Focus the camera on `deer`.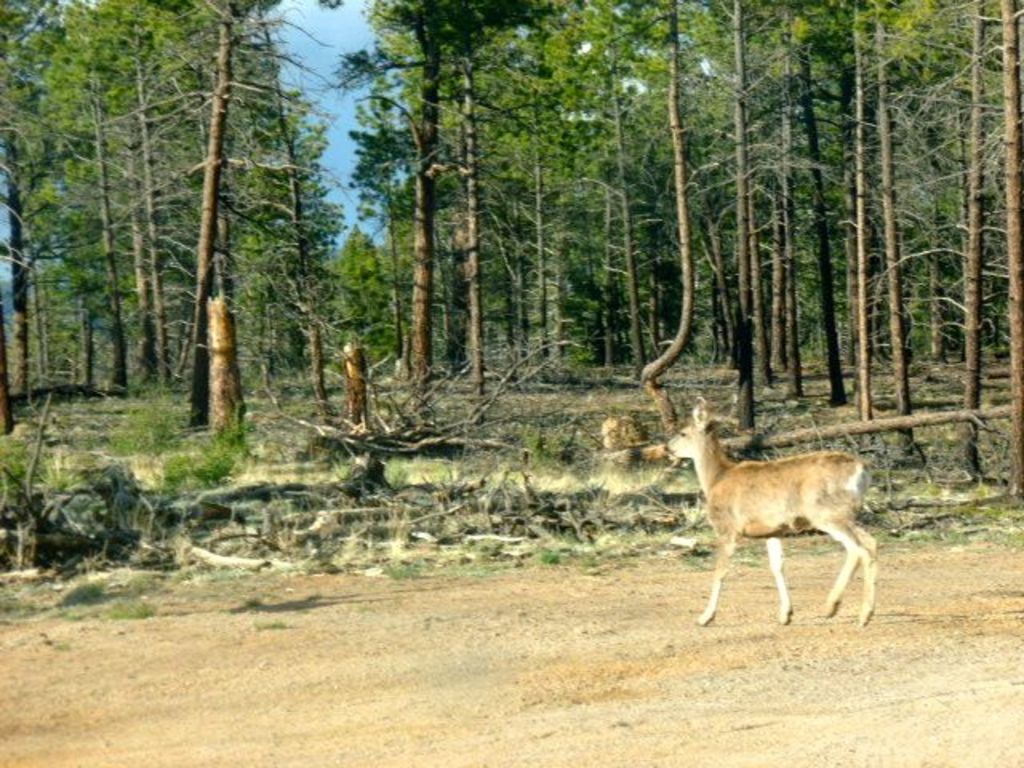
Focus region: <box>662,389,877,626</box>.
